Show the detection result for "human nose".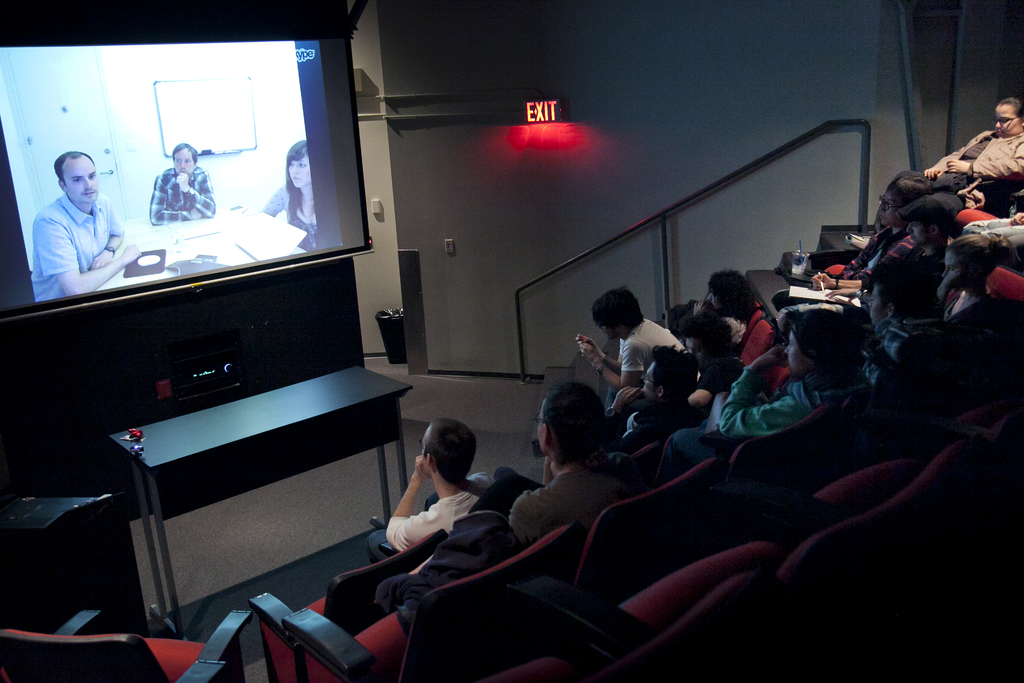
995, 121, 1001, 129.
